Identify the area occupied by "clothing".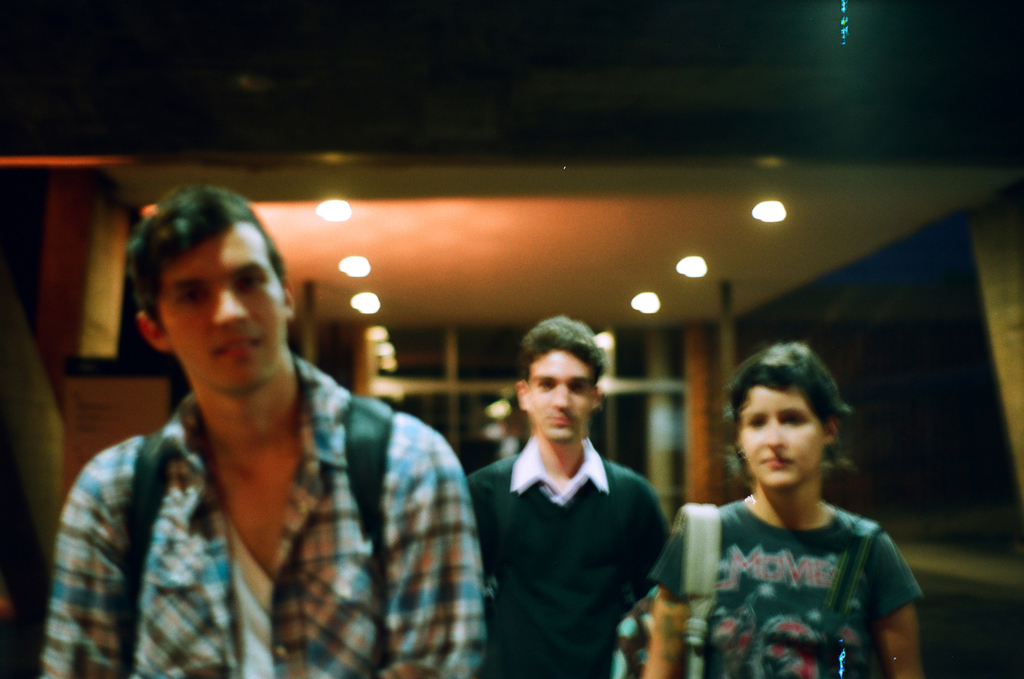
Area: [465, 432, 678, 678].
